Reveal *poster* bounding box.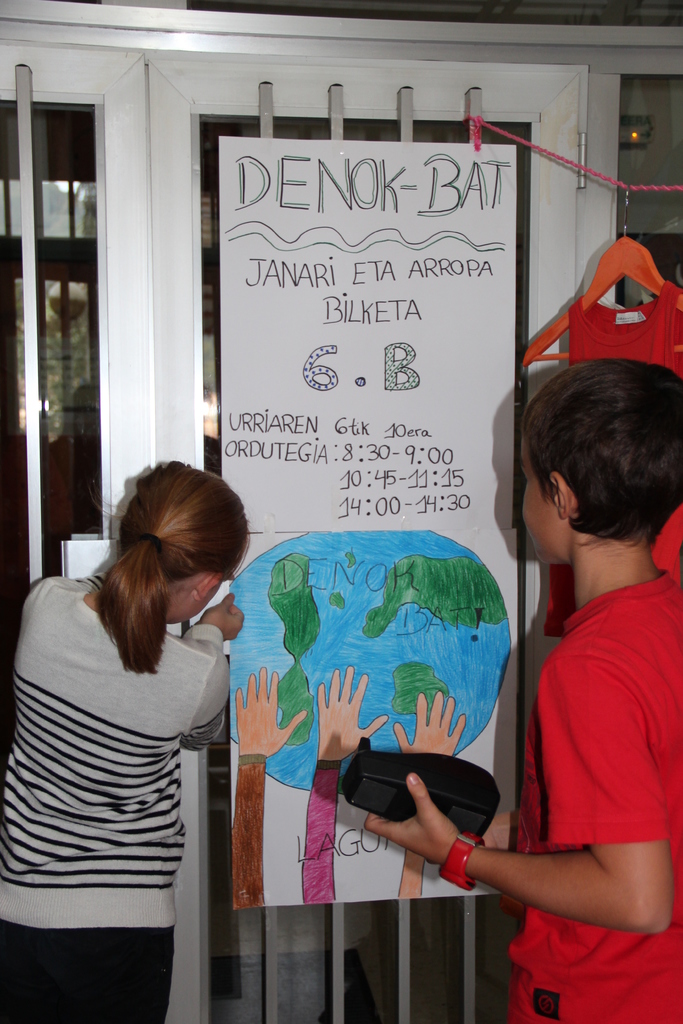
Revealed: 221,138,519,908.
